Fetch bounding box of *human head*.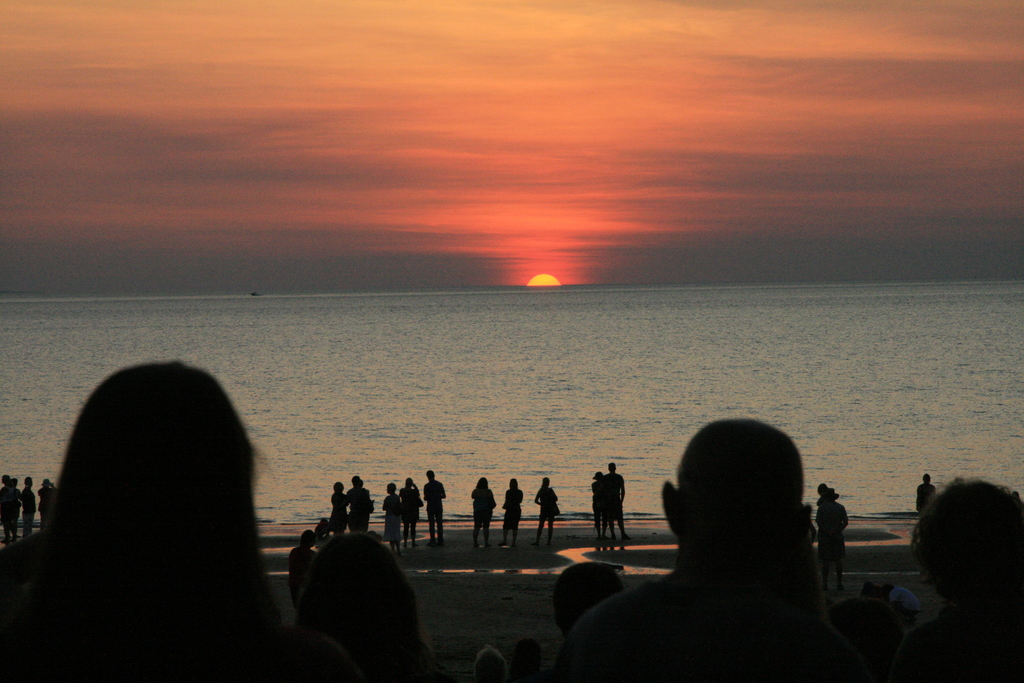
Bbox: [298, 529, 418, 643].
